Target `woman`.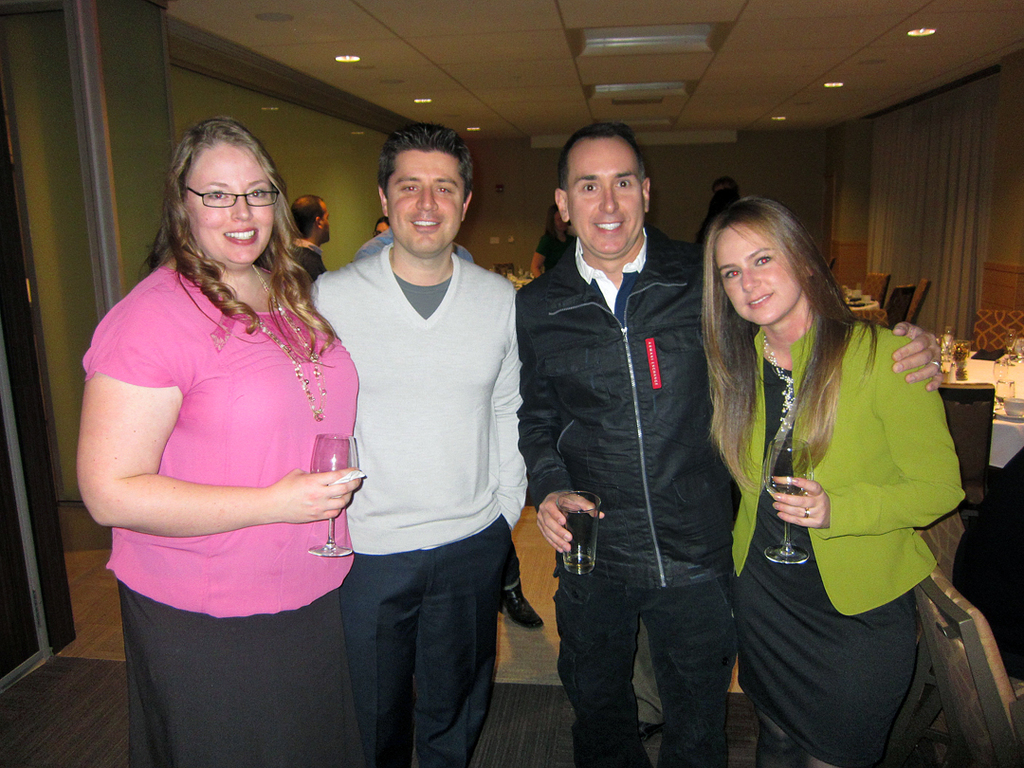
Target region: 532:206:577:282.
